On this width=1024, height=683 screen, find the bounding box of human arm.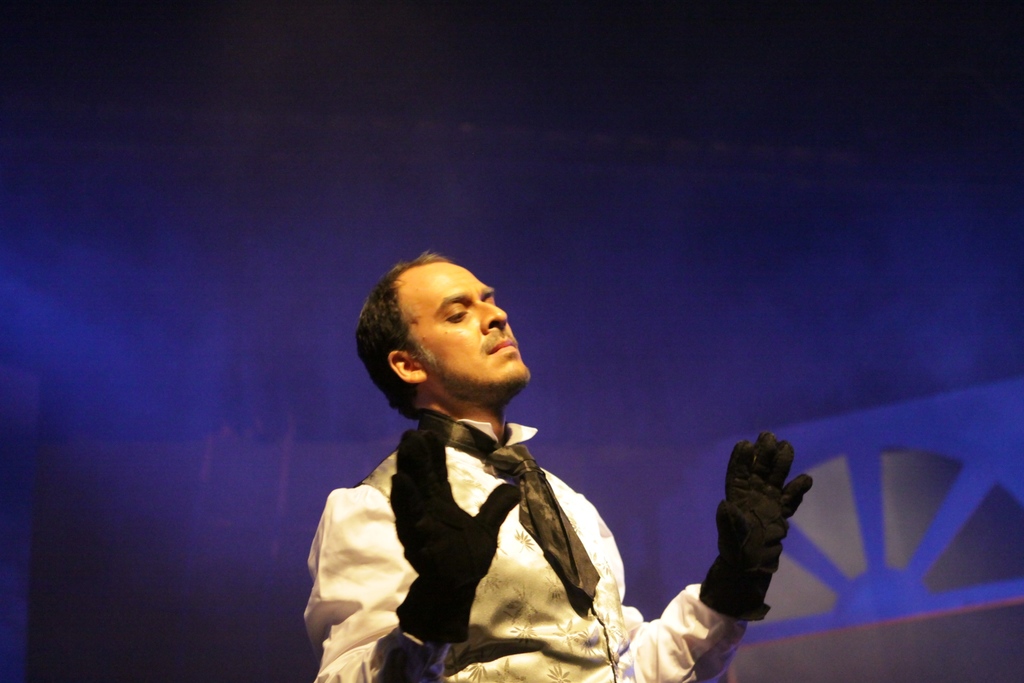
Bounding box: Rect(627, 439, 820, 682).
